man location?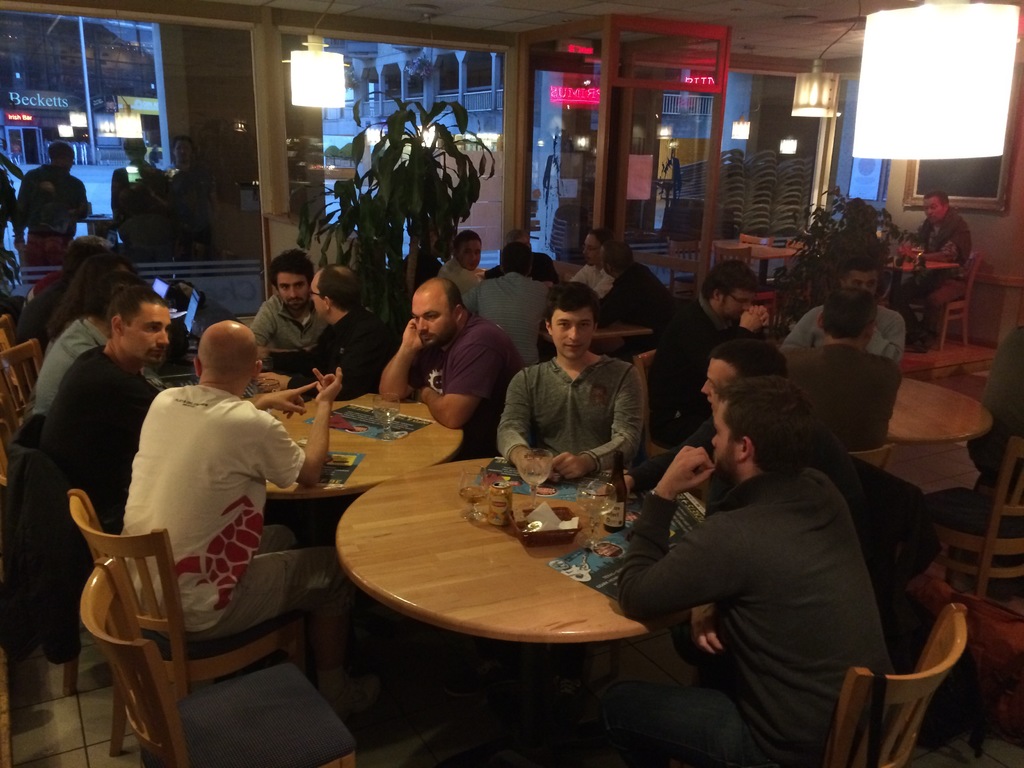
Rect(374, 278, 538, 431)
